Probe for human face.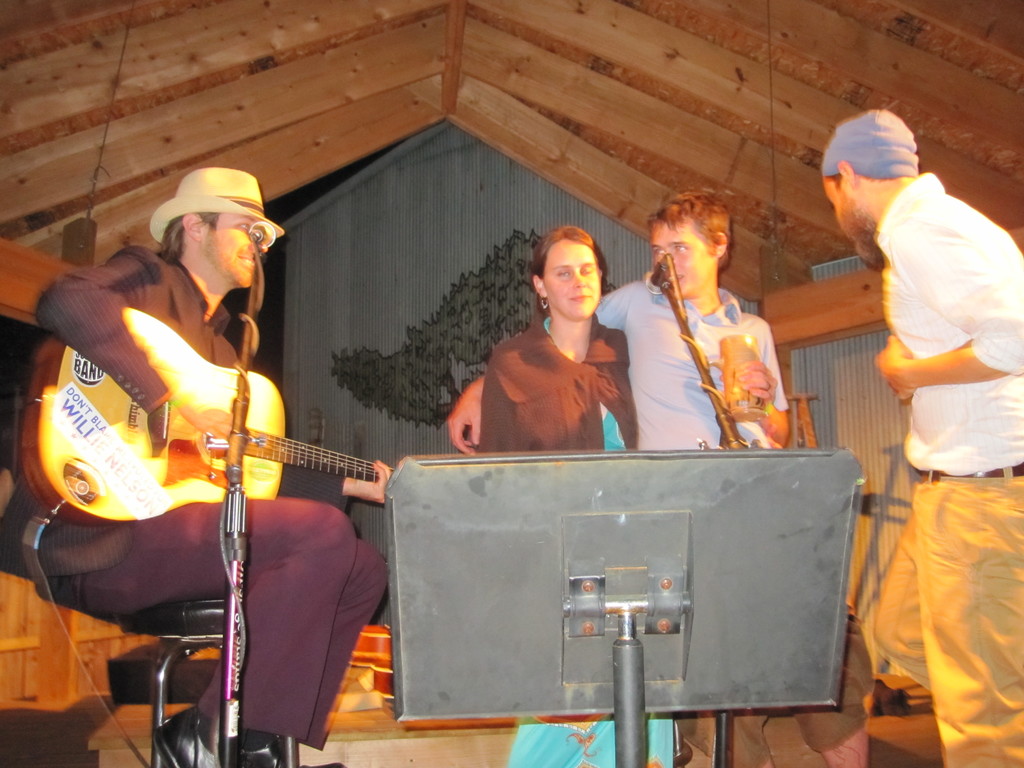
Probe result: bbox(198, 209, 267, 290).
